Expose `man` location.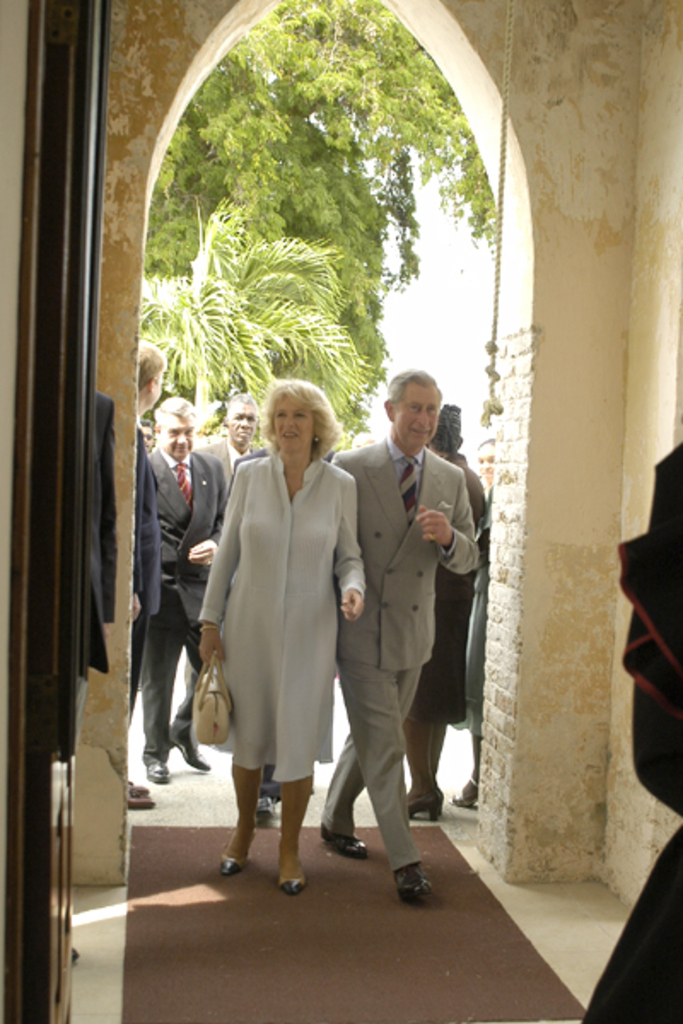
Exposed at detection(130, 341, 164, 806).
